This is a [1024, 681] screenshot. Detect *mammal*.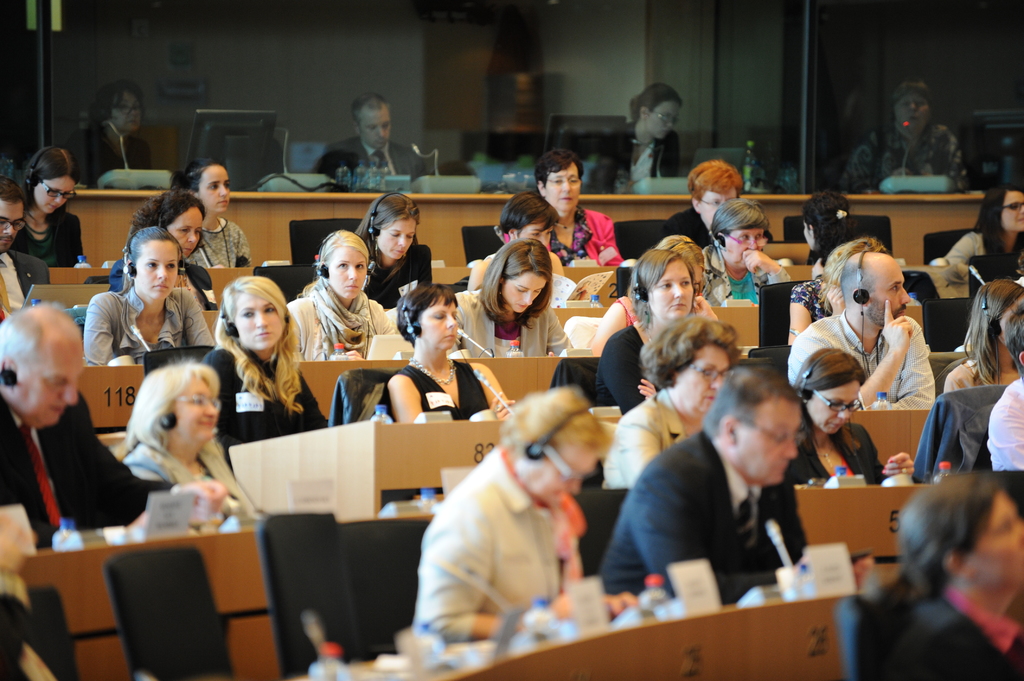
86 223 220 366.
